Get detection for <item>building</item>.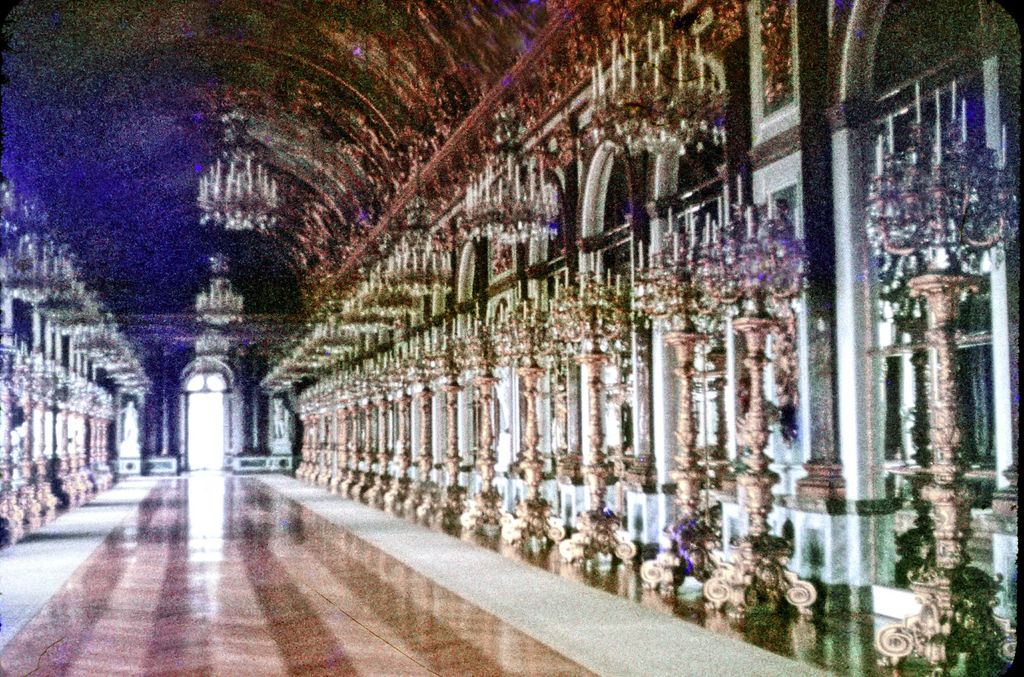
Detection: {"left": 0, "top": 1, "right": 1011, "bottom": 676}.
